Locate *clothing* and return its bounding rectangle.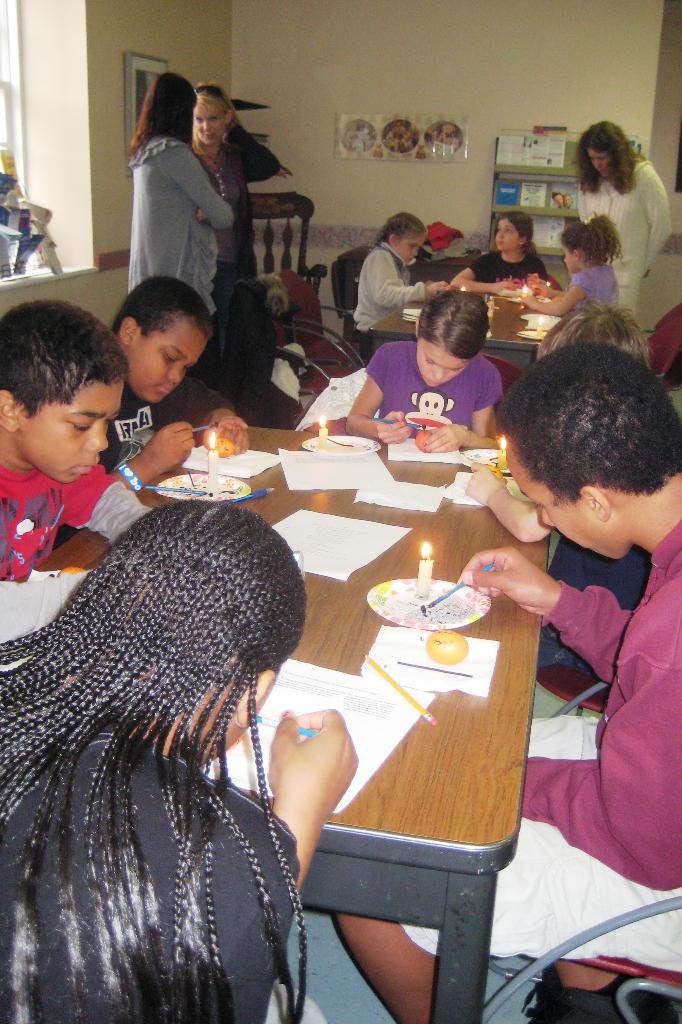
bbox=[575, 268, 615, 316].
